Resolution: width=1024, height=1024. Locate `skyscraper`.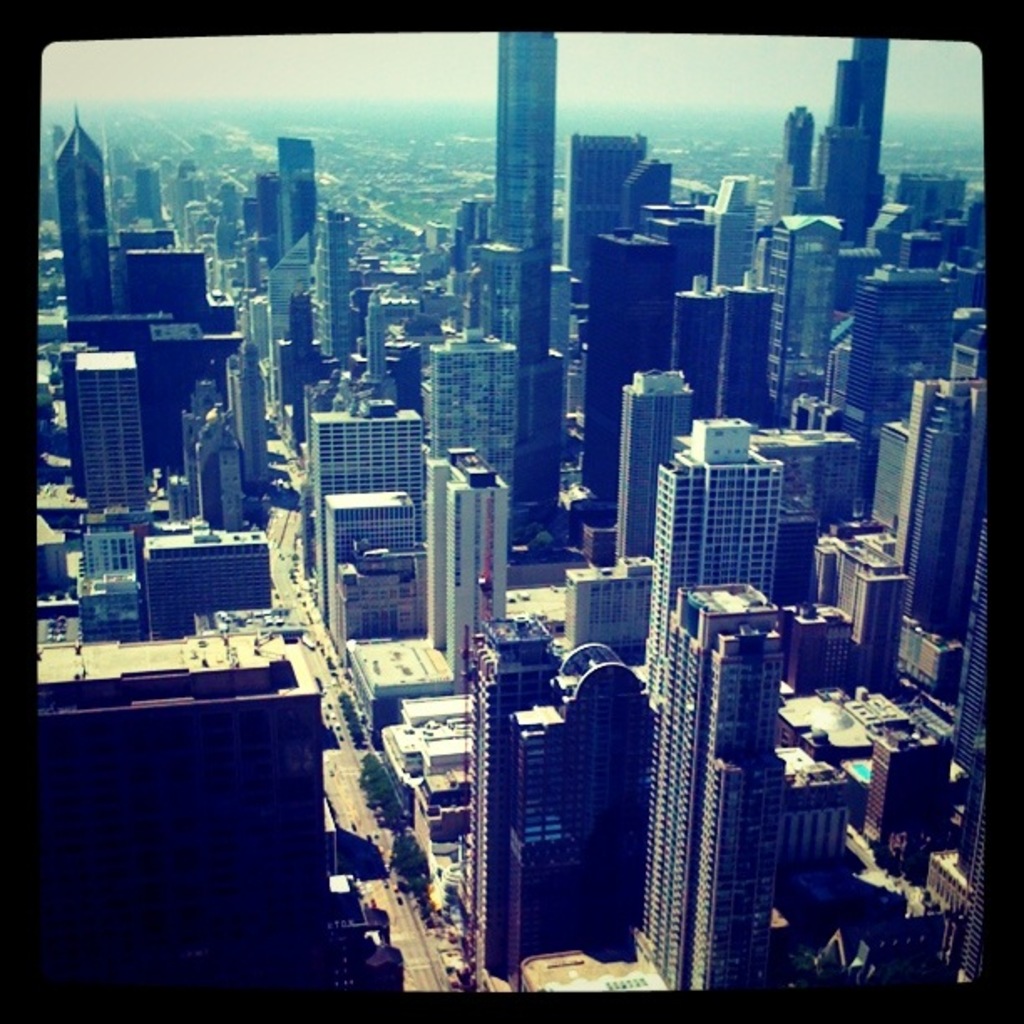
[862,35,900,154].
